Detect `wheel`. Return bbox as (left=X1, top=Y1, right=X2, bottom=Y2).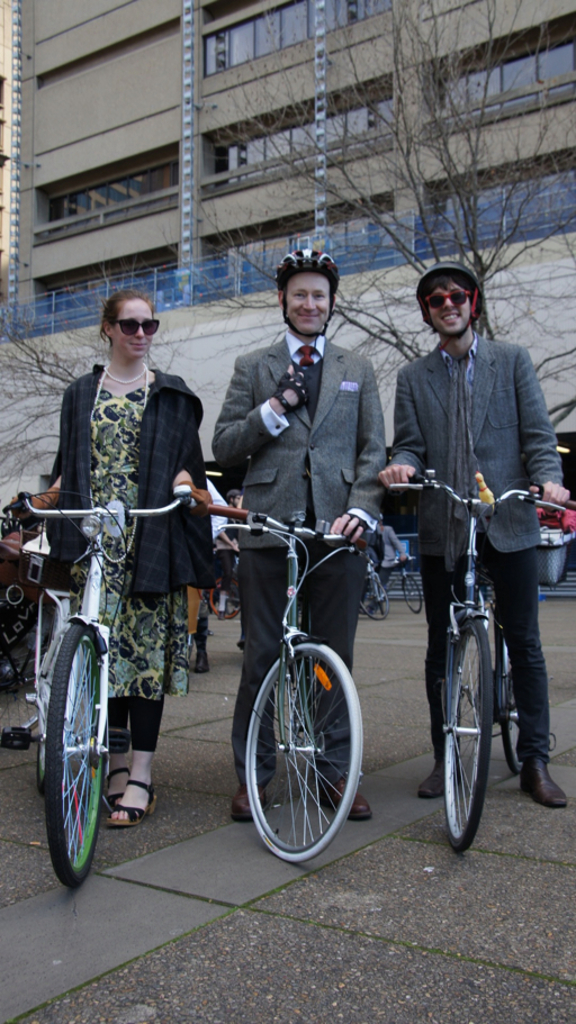
(left=435, top=609, right=496, bottom=859).
